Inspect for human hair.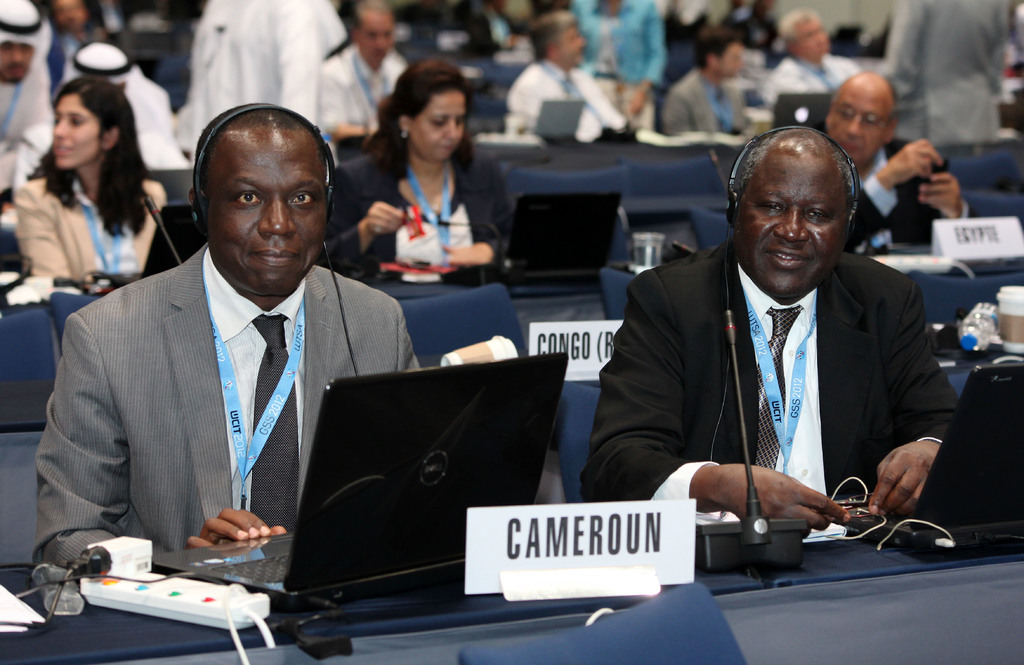
Inspection: box(528, 9, 576, 62).
